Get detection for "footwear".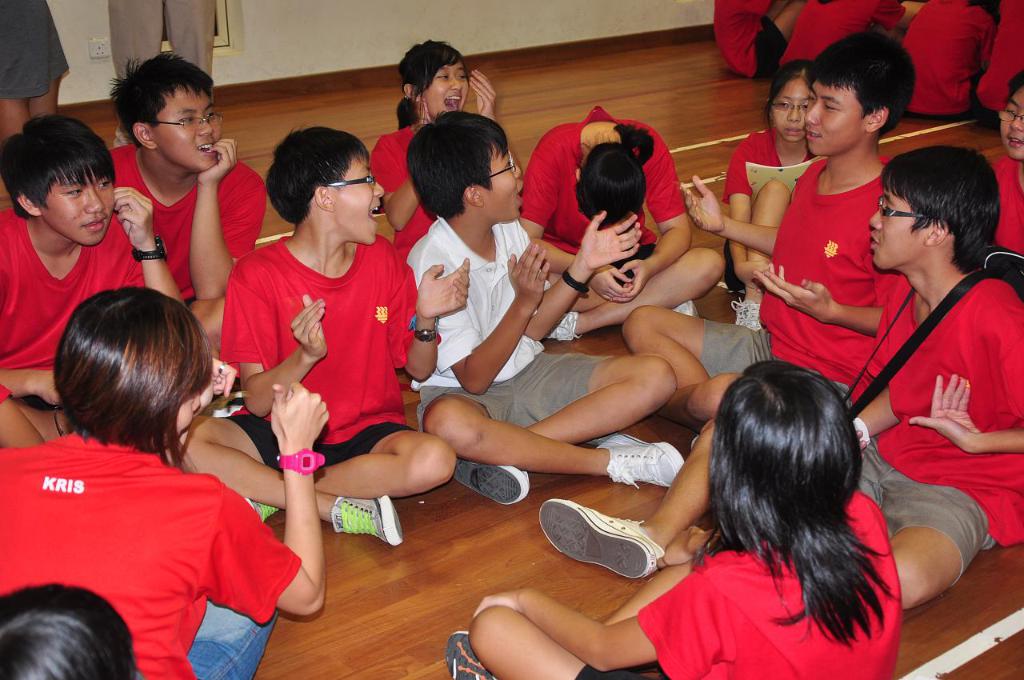
Detection: pyautogui.locateOnScreen(242, 494, 285, 526).
